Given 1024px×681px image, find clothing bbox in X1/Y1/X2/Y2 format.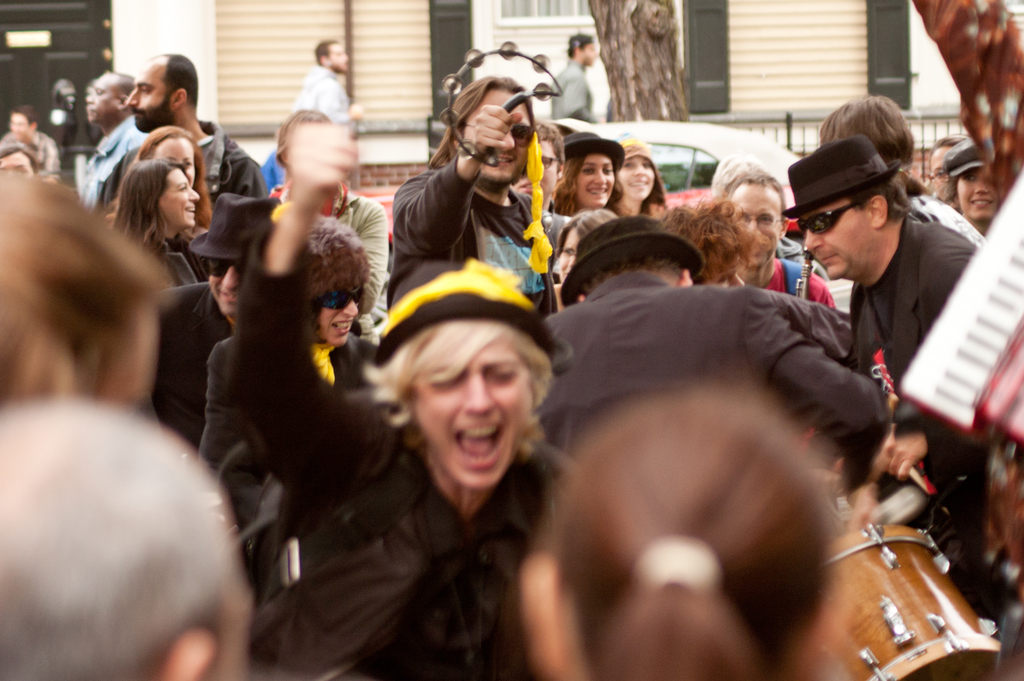
545/56/607/131.
